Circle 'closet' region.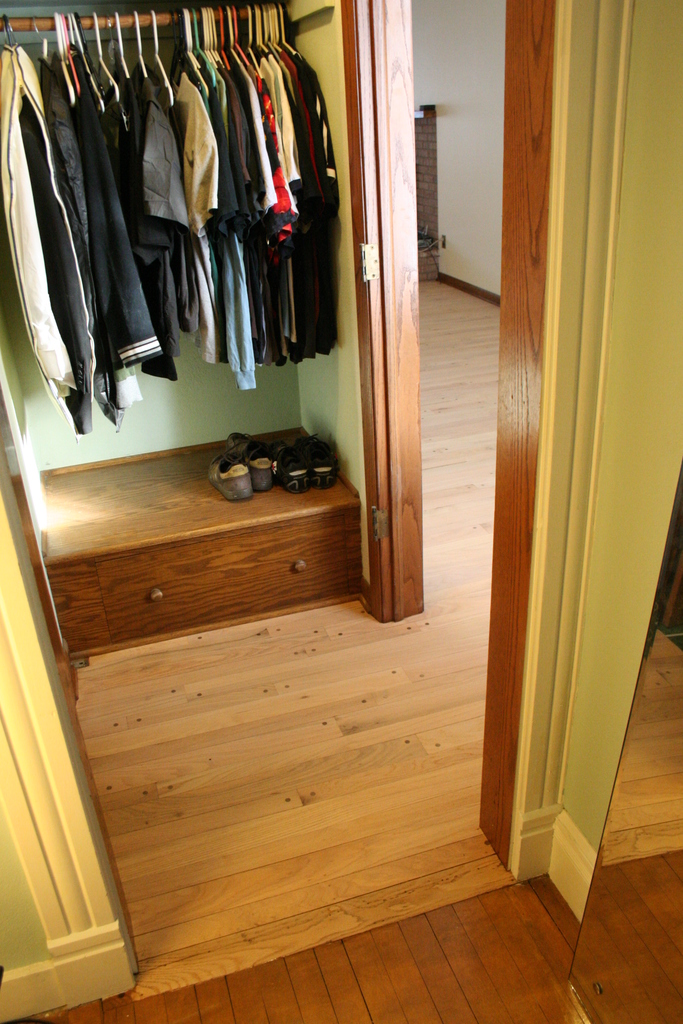
Region: (0, 0, 386, 657).
